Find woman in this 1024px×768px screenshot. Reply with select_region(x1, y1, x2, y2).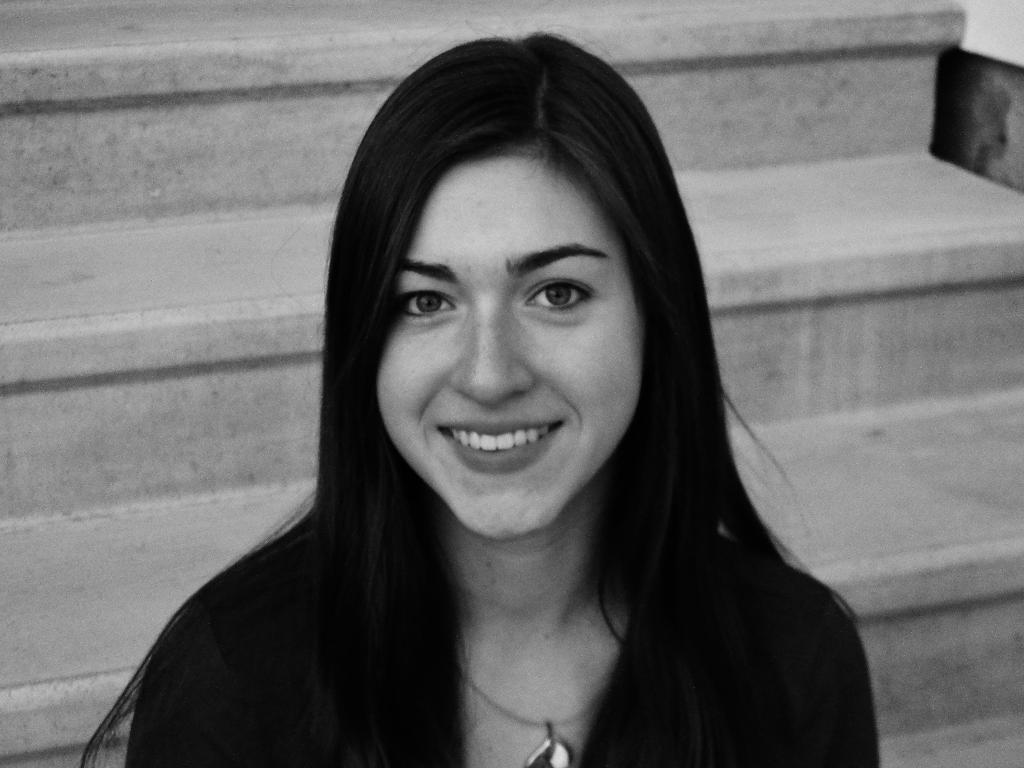
select_region(101, 53, 871, 767).
